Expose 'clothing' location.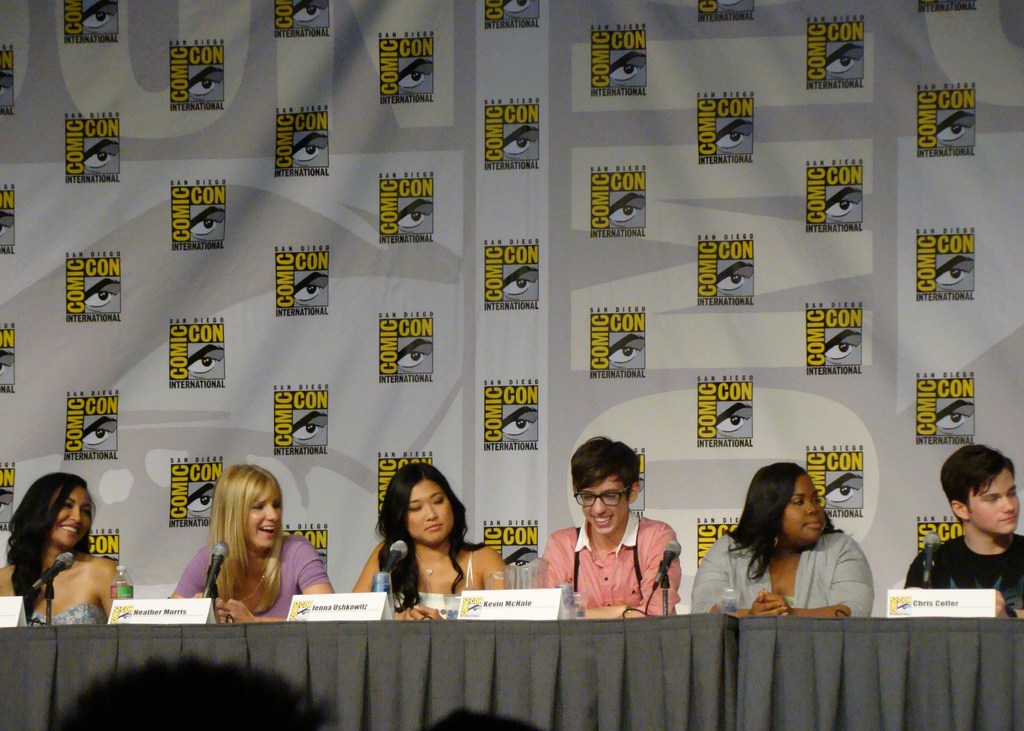
Exposed at pyautogui.locateOnScreen(534, 508, 680, 617).
